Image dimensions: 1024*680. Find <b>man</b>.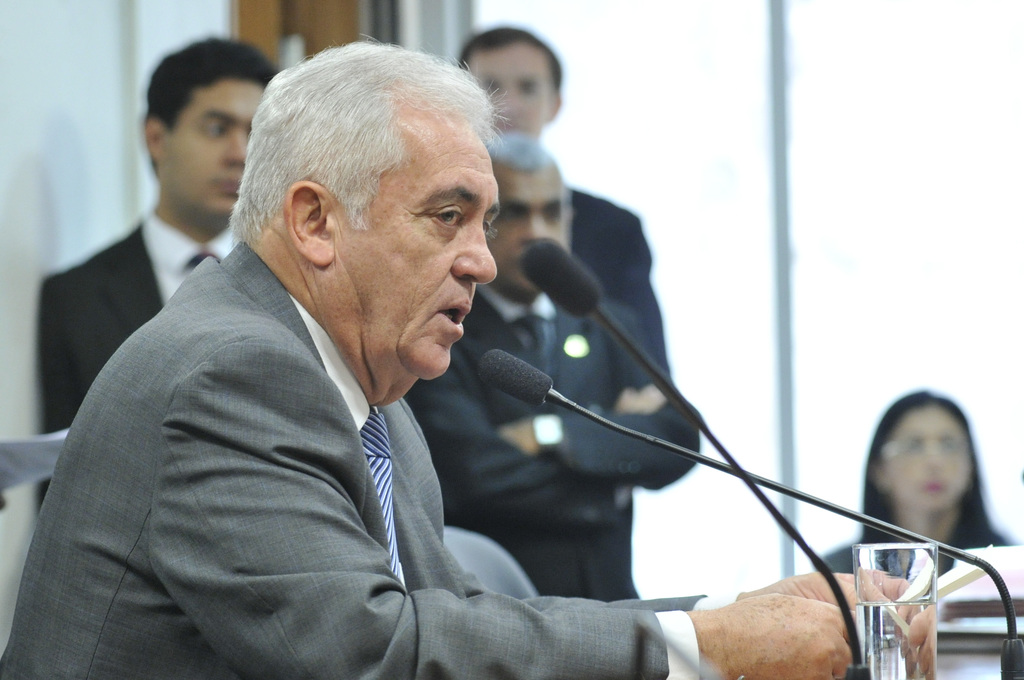
pyautogui.locateOnScreen(407, 133, 702, 603).
